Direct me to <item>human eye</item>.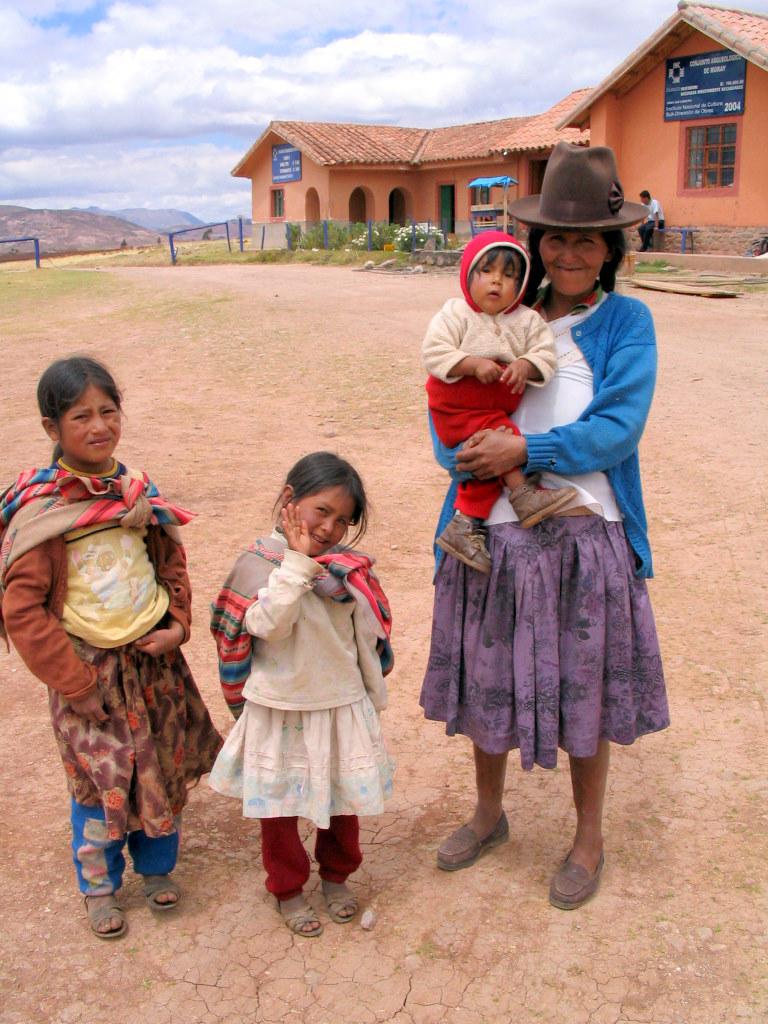
Direction: 339/512/348/528.
